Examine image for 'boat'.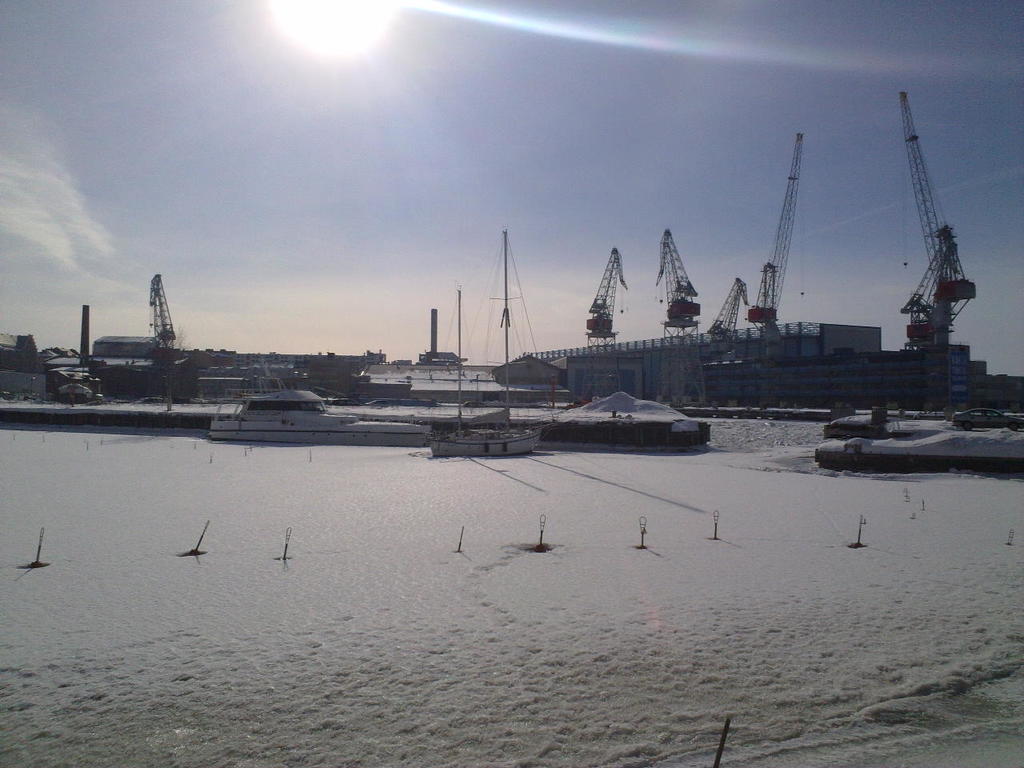
Examination result: rect(206, 392, 433, 446).
